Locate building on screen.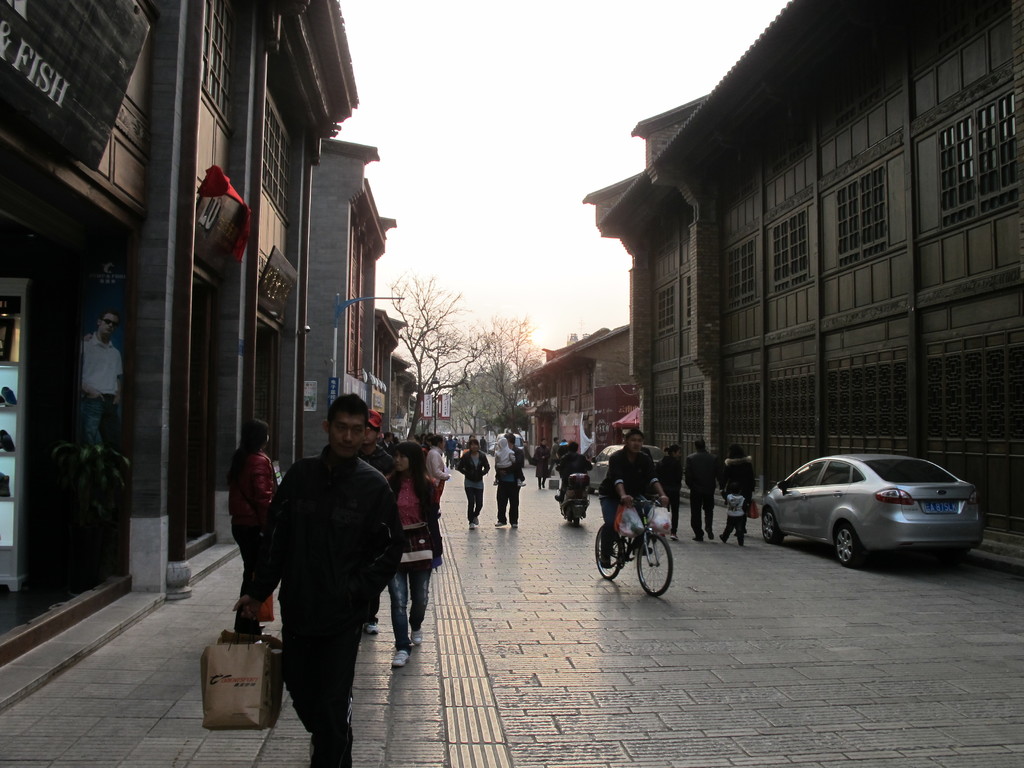
On screen at (315, 137, 396, 458).
